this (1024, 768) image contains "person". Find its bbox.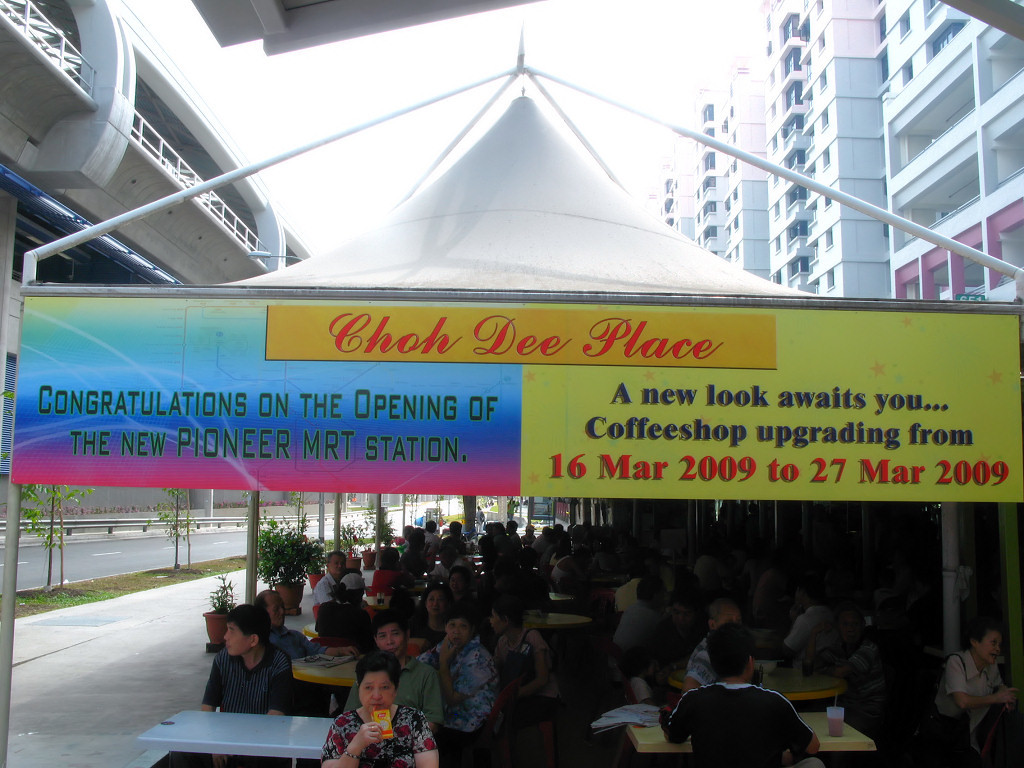
[660, 621, 812, 767].
